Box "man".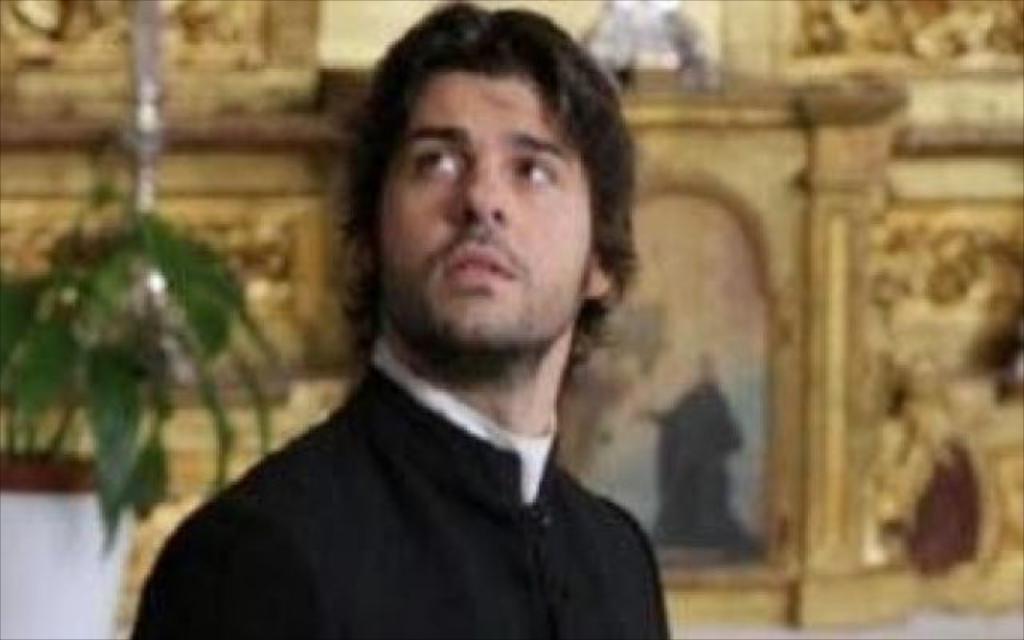
[107,30,718,639].
